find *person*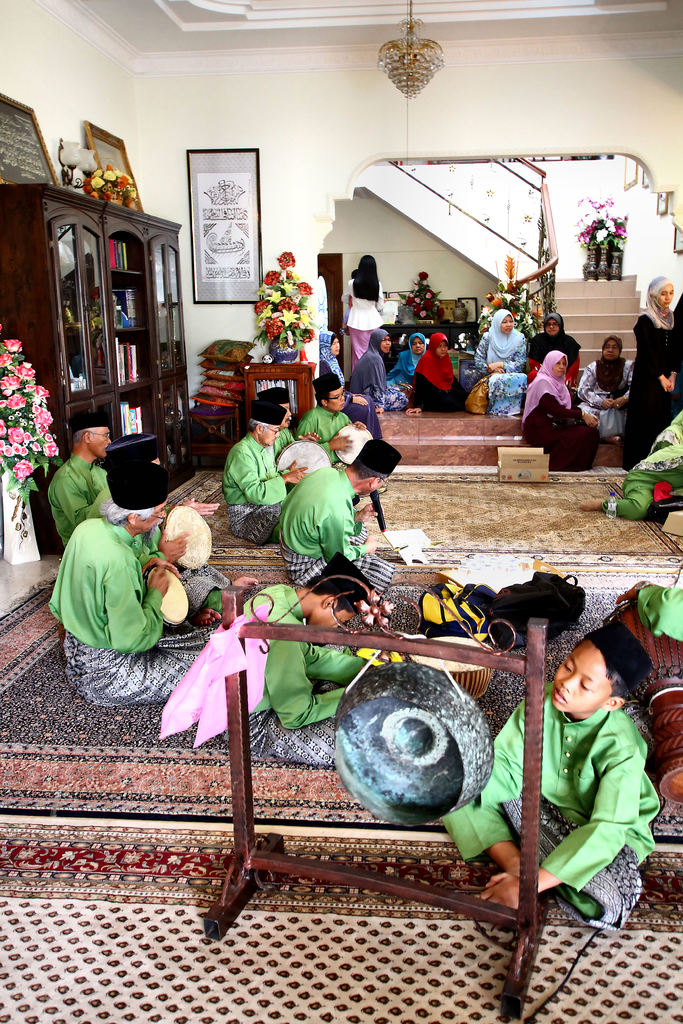
(239,564,397,769)
